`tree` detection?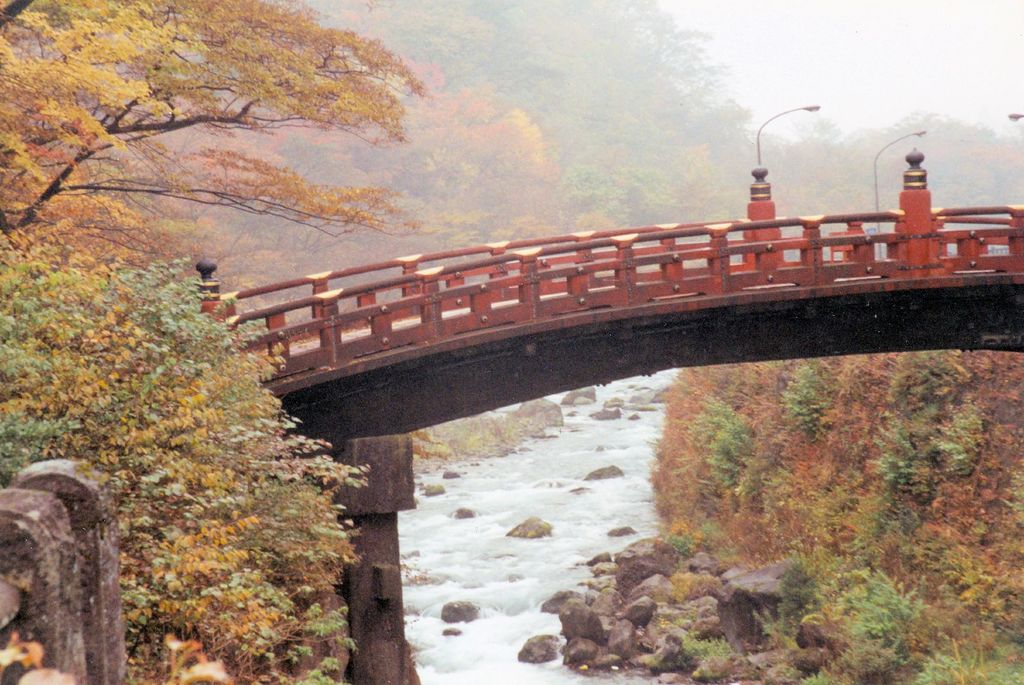
select_region(0, 248, 403, 684)
